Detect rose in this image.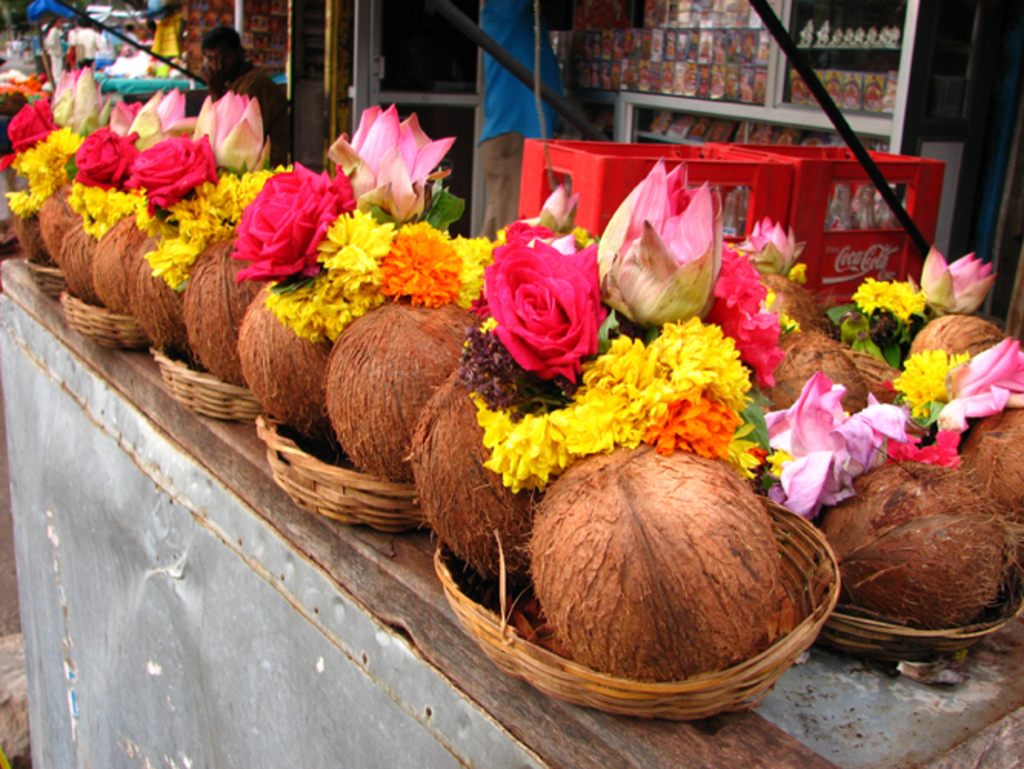
Detection: rect(129, 128, 218, 221).
